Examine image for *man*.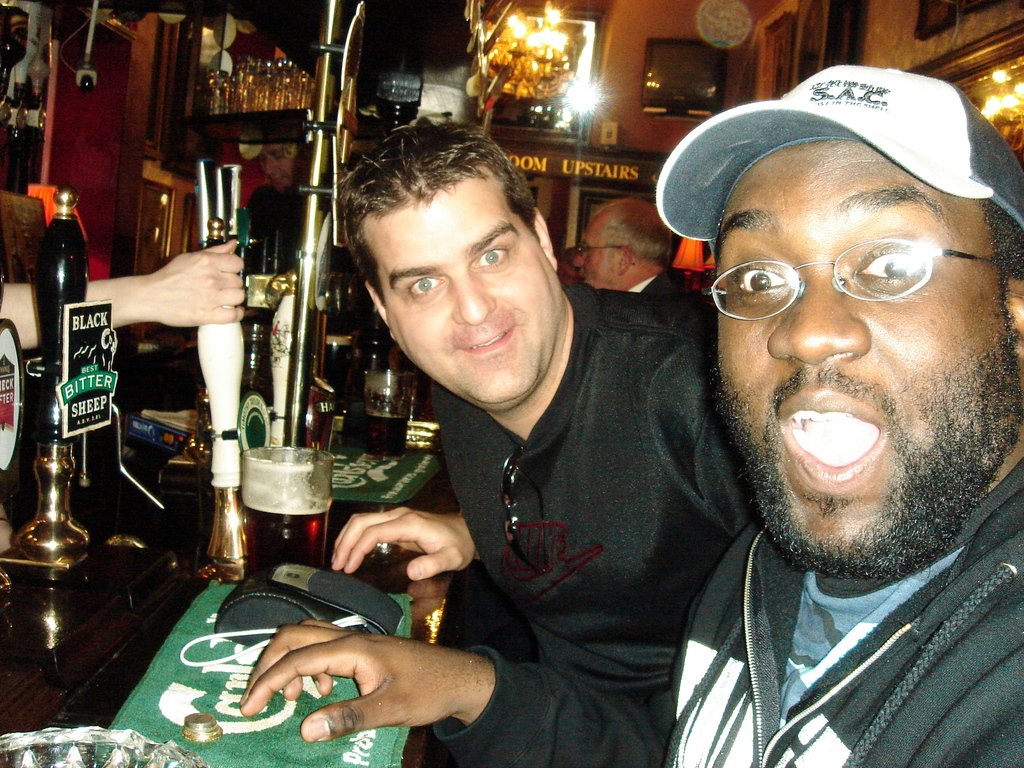
Examination result: 241/66/1023/767.
